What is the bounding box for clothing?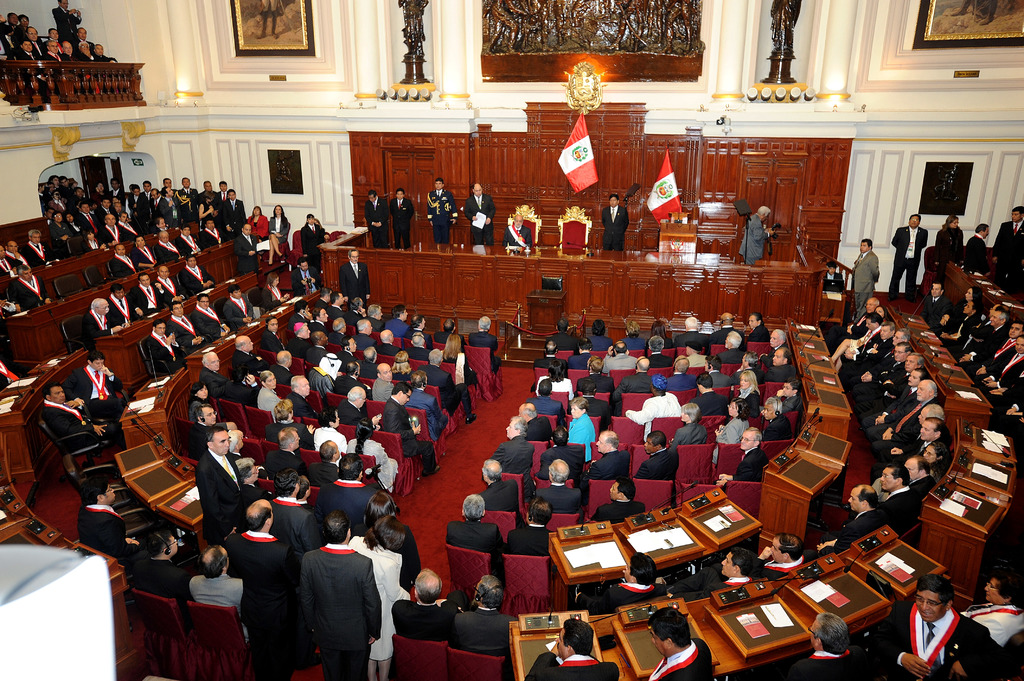
l=246, t=217, r=271, b=244.
